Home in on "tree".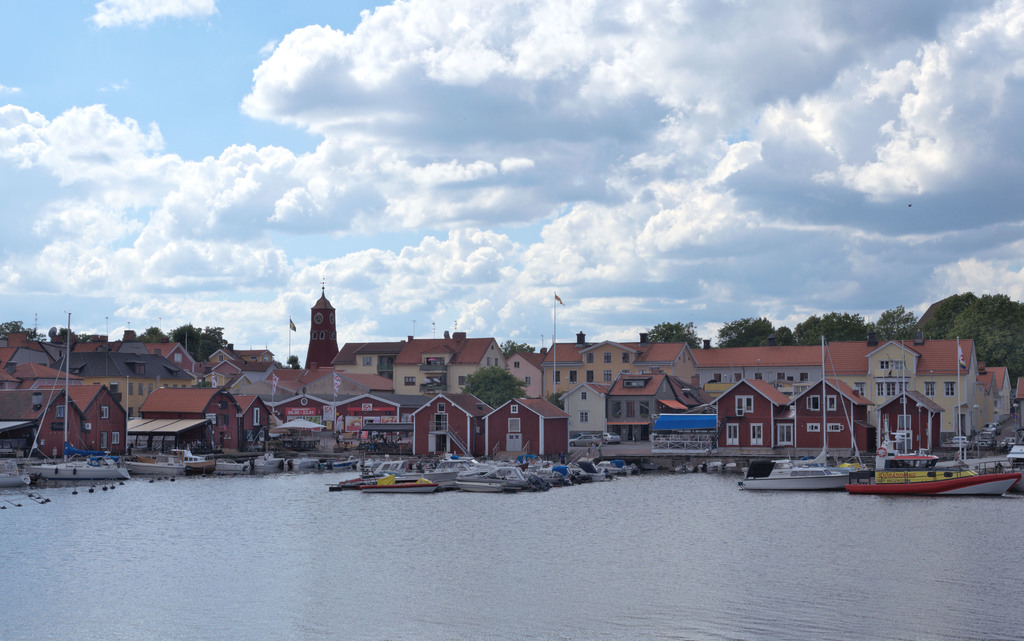
Homed in at x1=794, y1=314, x2=877, y2=347.
